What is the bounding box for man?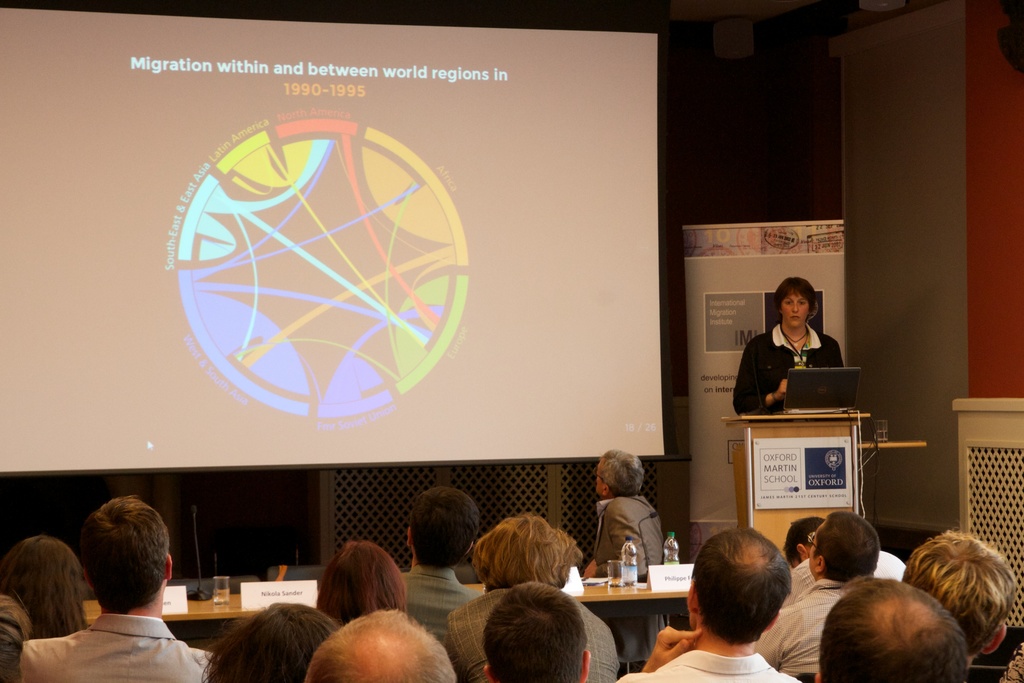
[x1=447, y1=508, x2=627, y2=682].
